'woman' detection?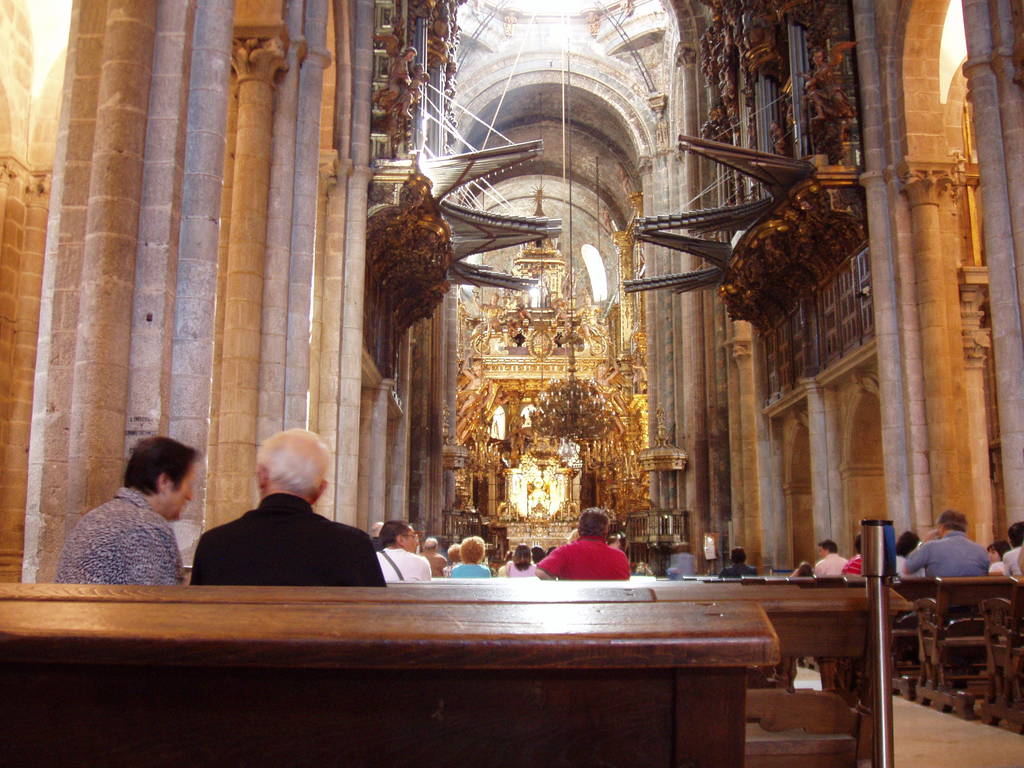
500:543:537:580
